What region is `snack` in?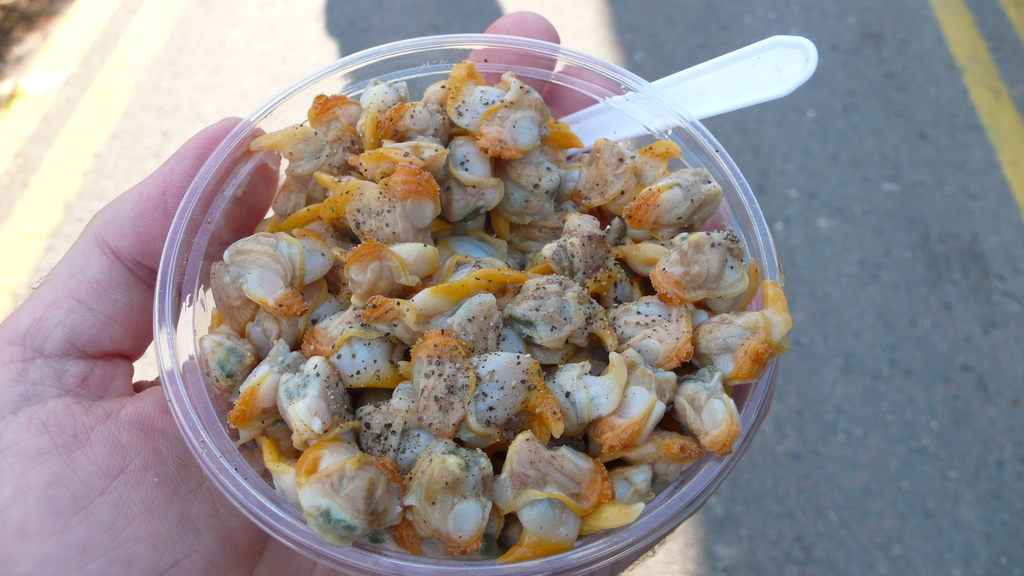
(152, 68, 796, 575).
